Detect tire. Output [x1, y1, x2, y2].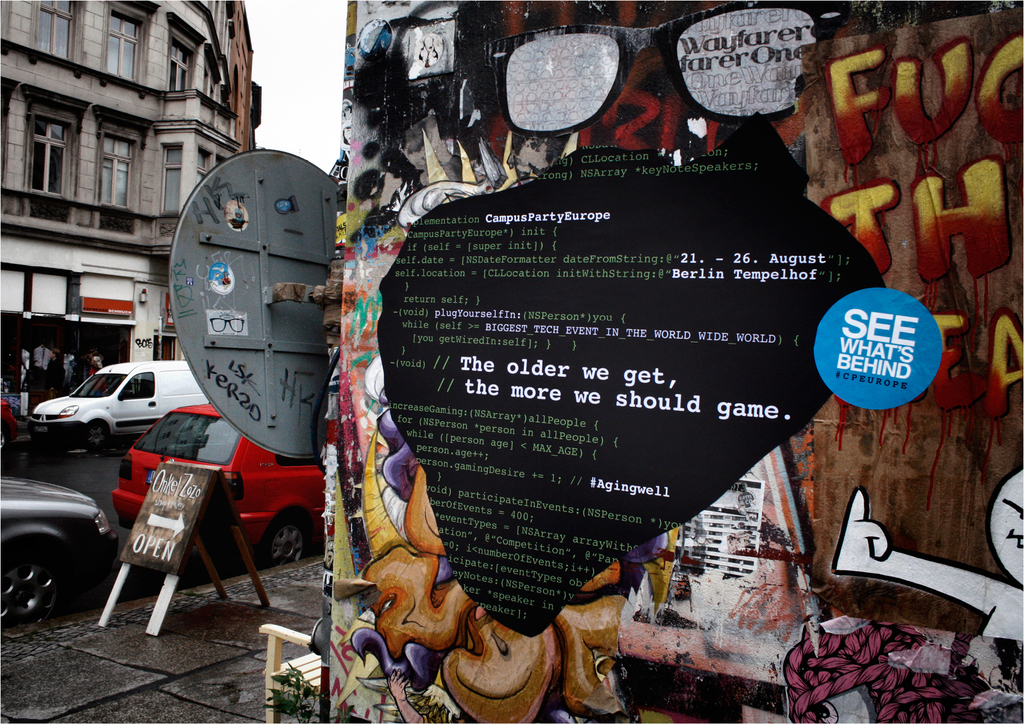
[0, 535, 86, 638].
